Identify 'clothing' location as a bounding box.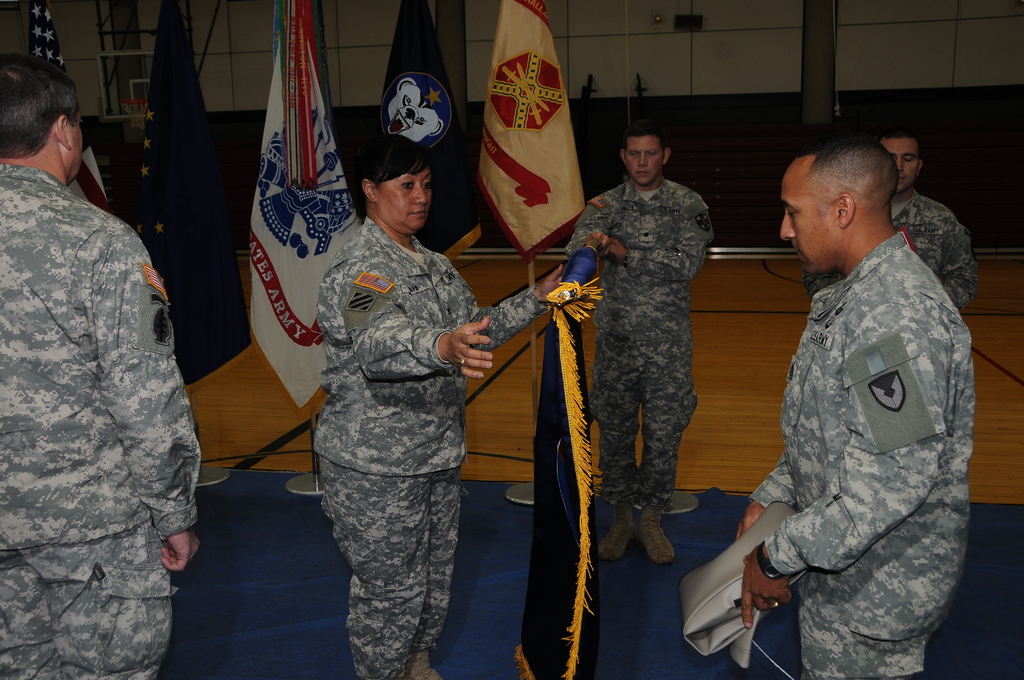
detection(803, 191, 975, 308).
